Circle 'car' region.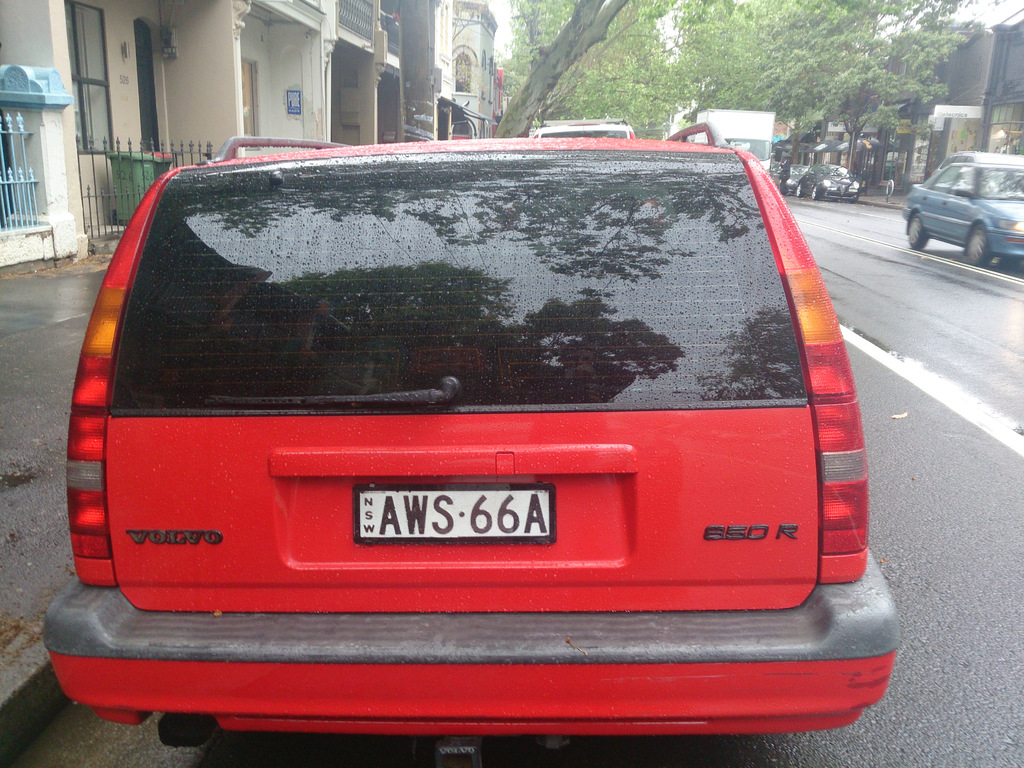
Region: x1=63 y1=106 x2=866 y2=740.
